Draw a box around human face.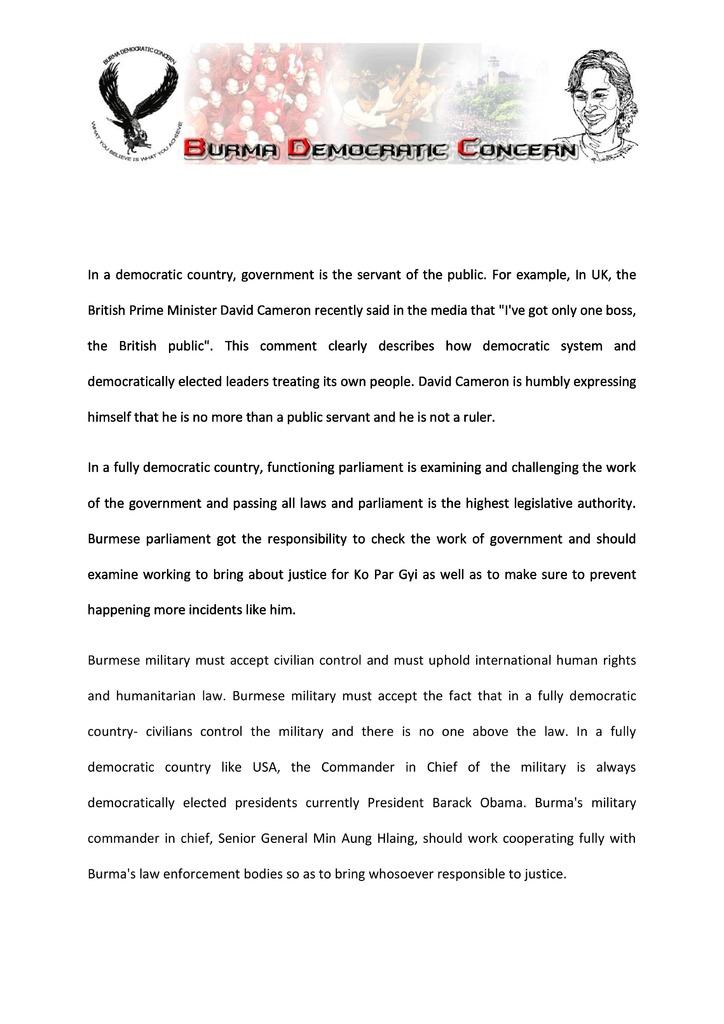
detection(306, 123, 316, 135).
